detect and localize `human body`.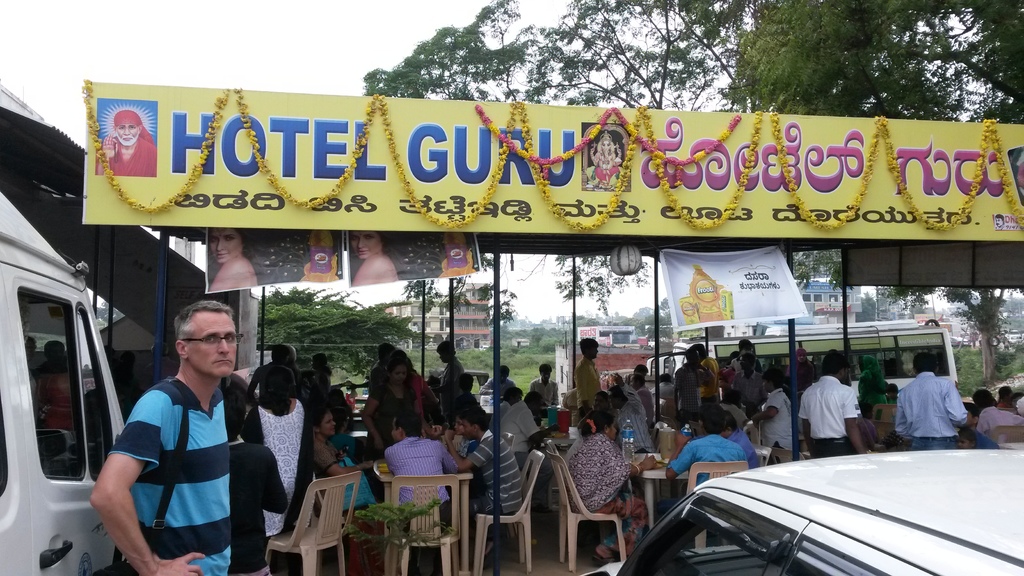
Localized at l=463, t=428, r=527, b=567.
